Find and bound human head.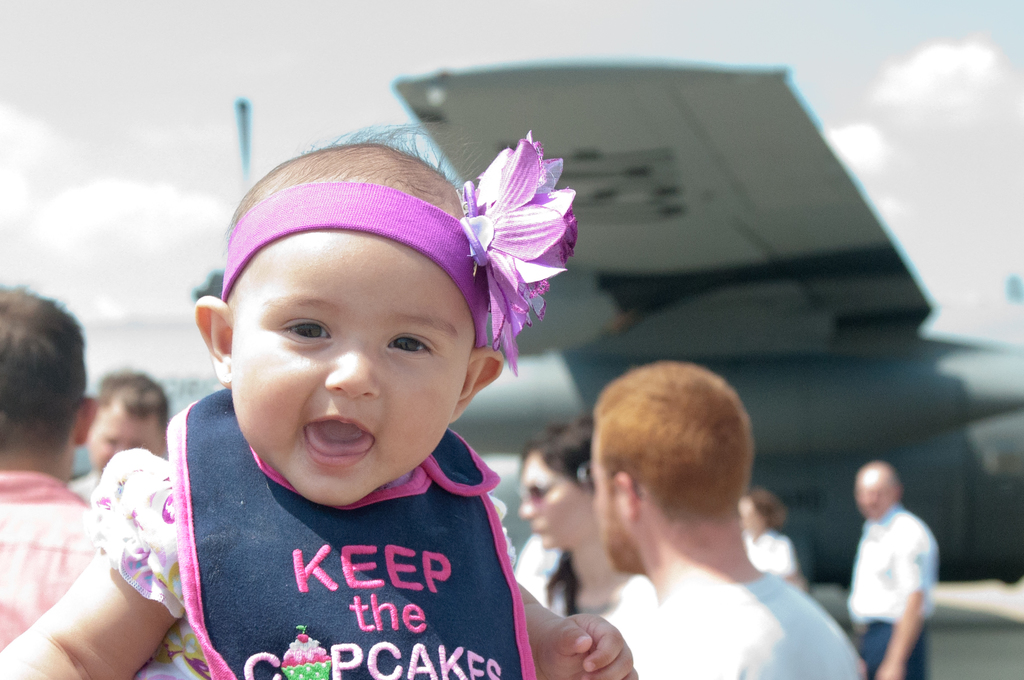
Bound: 193 143 510 508.
